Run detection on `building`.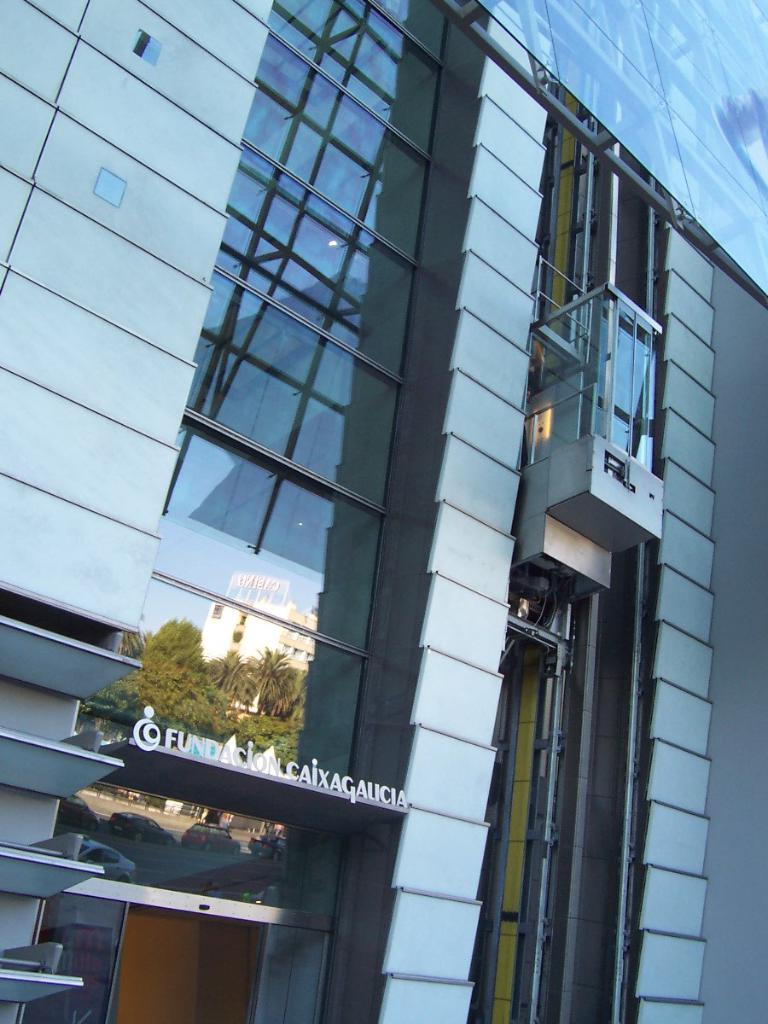
Result: rect(0, 0, 767, 1023).
